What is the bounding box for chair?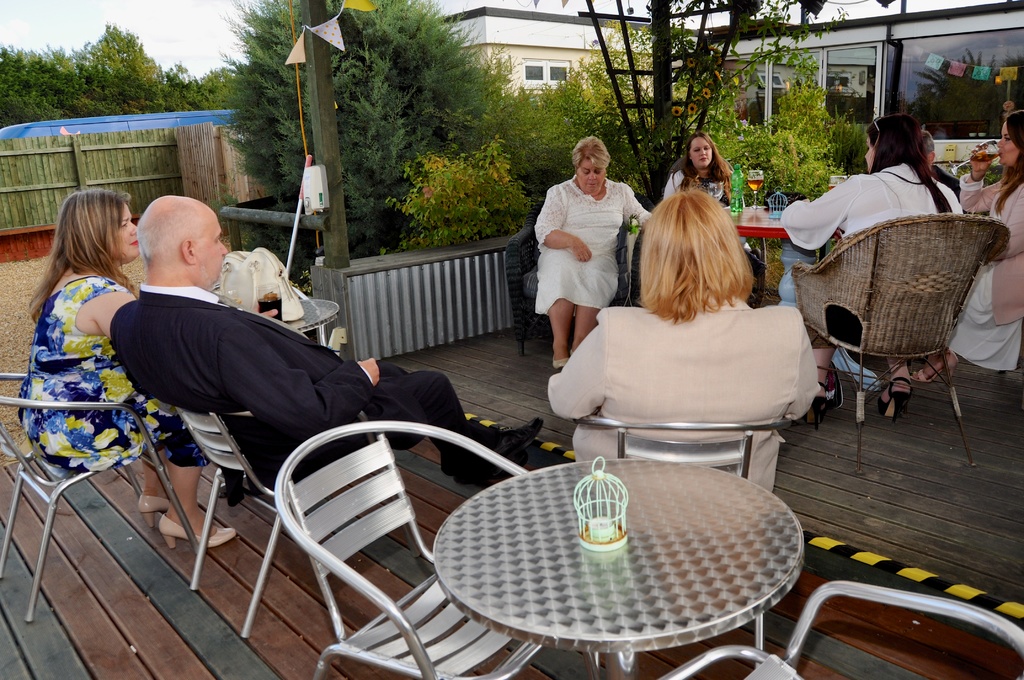
box=[653, 581, 1023, 679].
